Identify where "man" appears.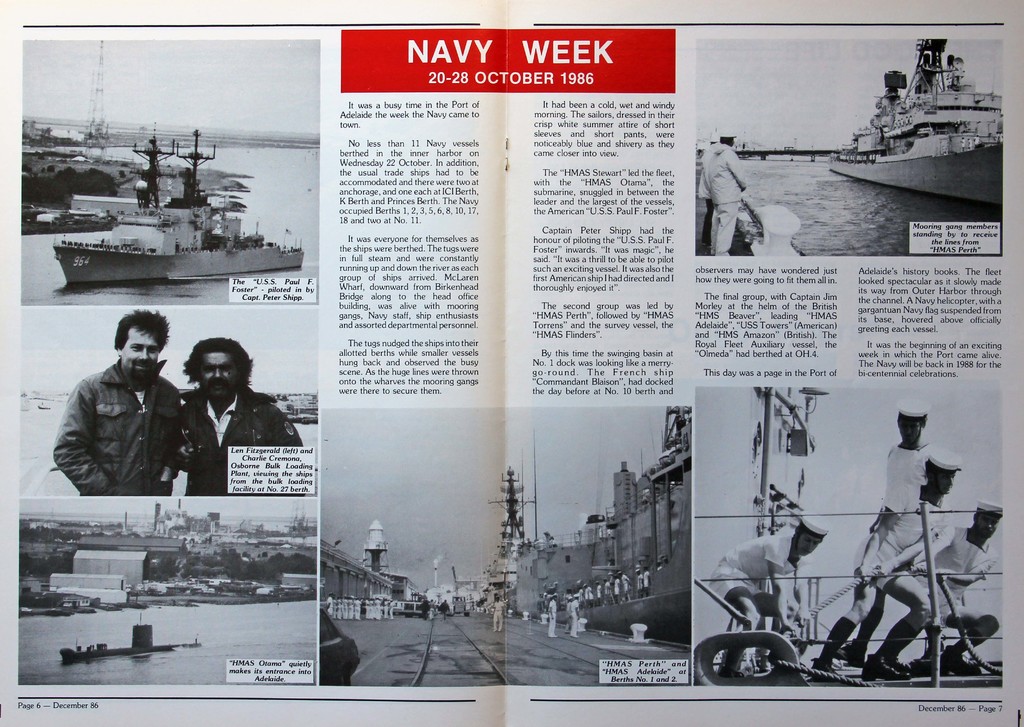
Appears at (x1=563, y1=592, x2=575, y2=636).
